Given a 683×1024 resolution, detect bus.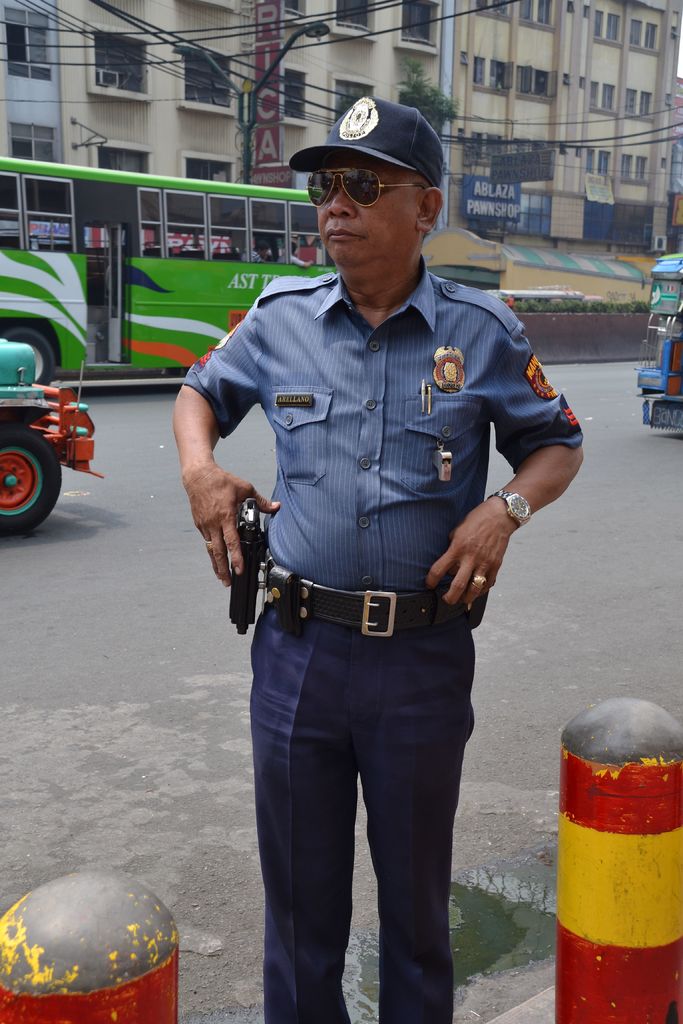
detection(0, 157, 338, 390).
